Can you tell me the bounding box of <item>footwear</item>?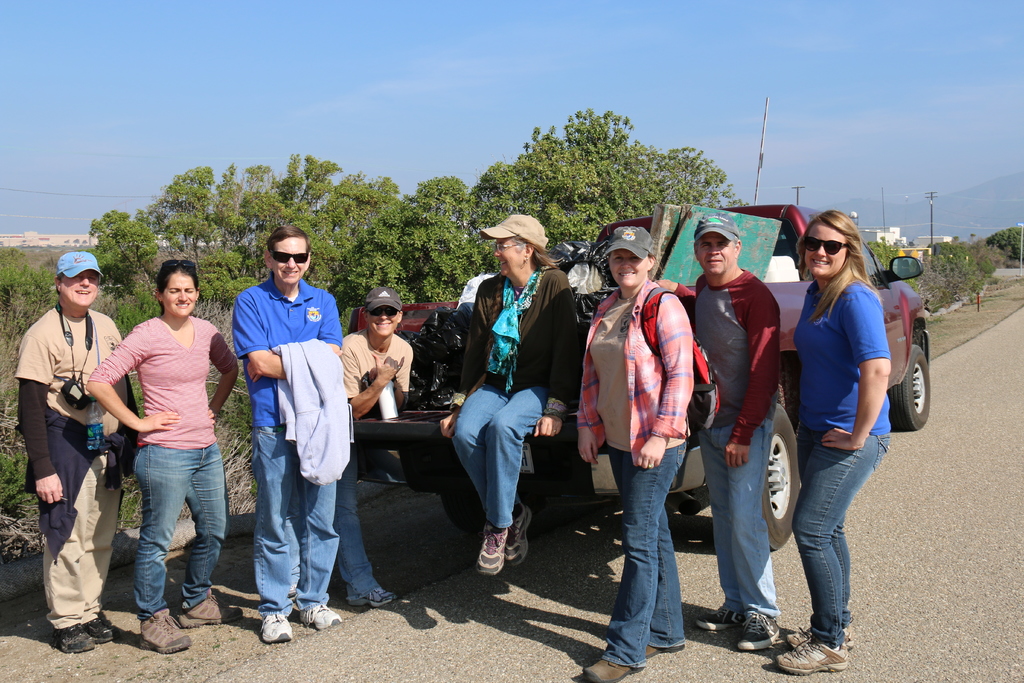
left=771, top=633, right=842, bottom=678.
